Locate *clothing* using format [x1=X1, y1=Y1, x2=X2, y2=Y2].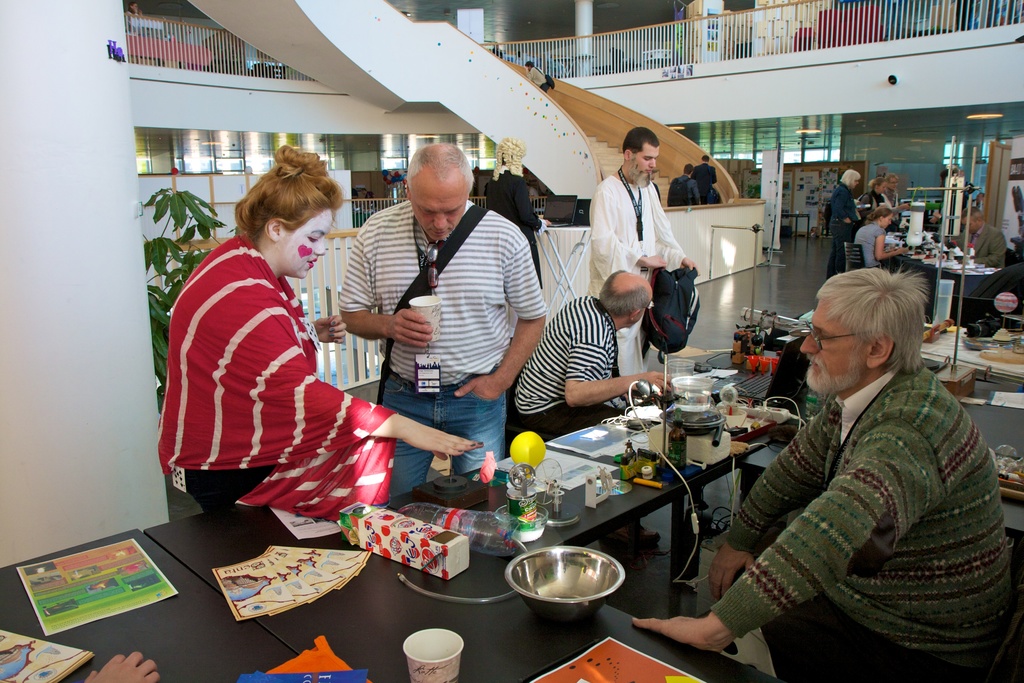
[x1=159, y1=231, x2=396, y2=526].
